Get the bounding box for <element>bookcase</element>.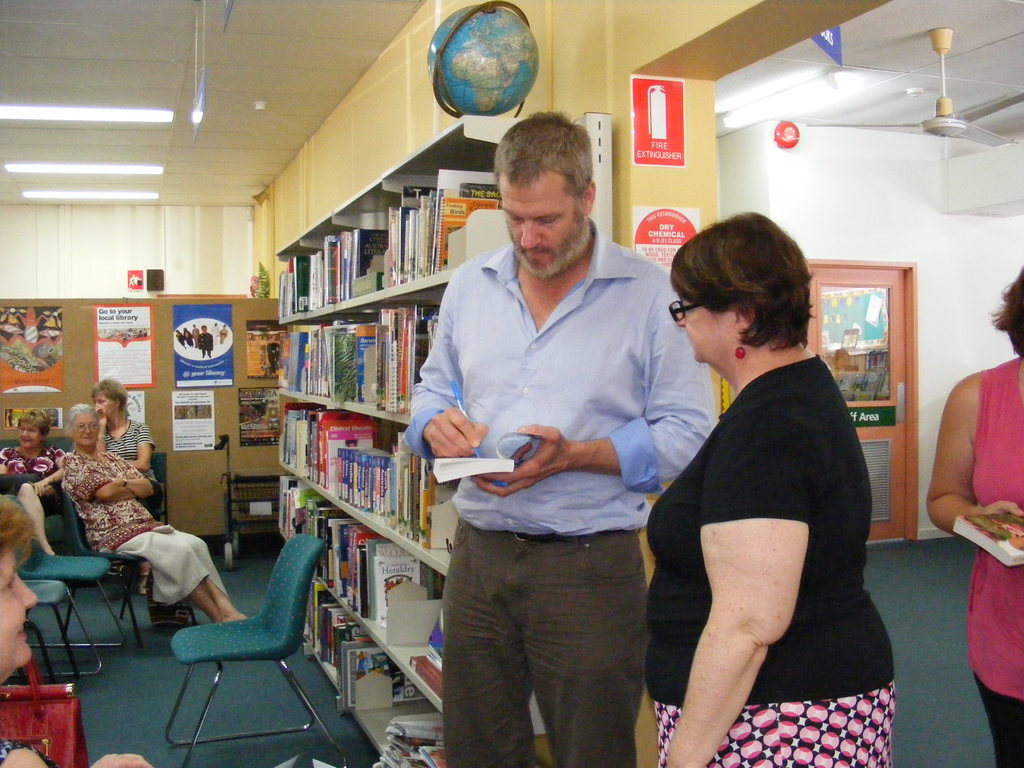
276:113:545:767.
